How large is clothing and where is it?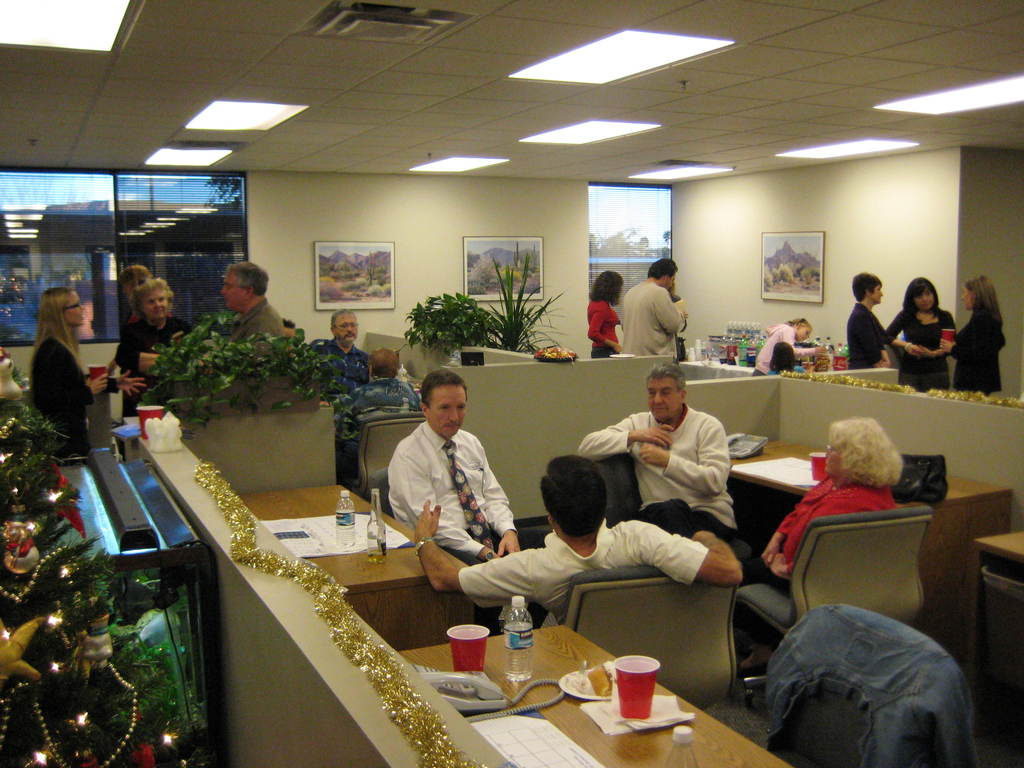
Bounding box: [26,338,99,454].
